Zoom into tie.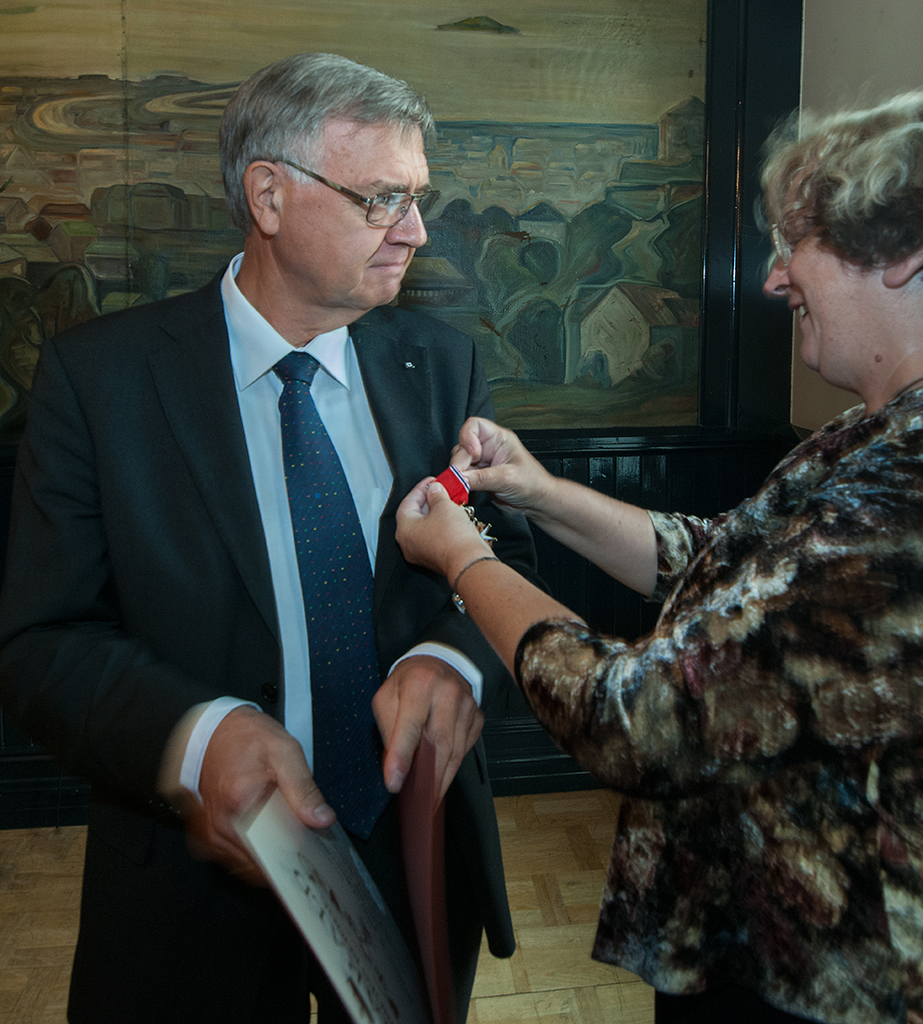
Zoom target: (267,351,374,828).
